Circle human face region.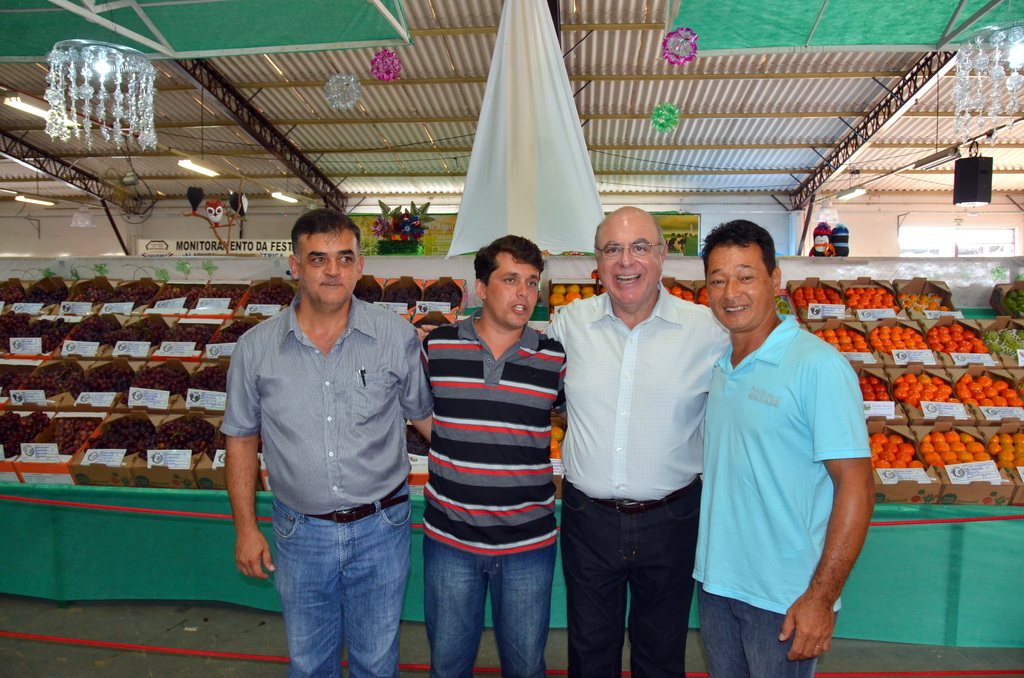
Region: crop(599, 214, 655, 303).
